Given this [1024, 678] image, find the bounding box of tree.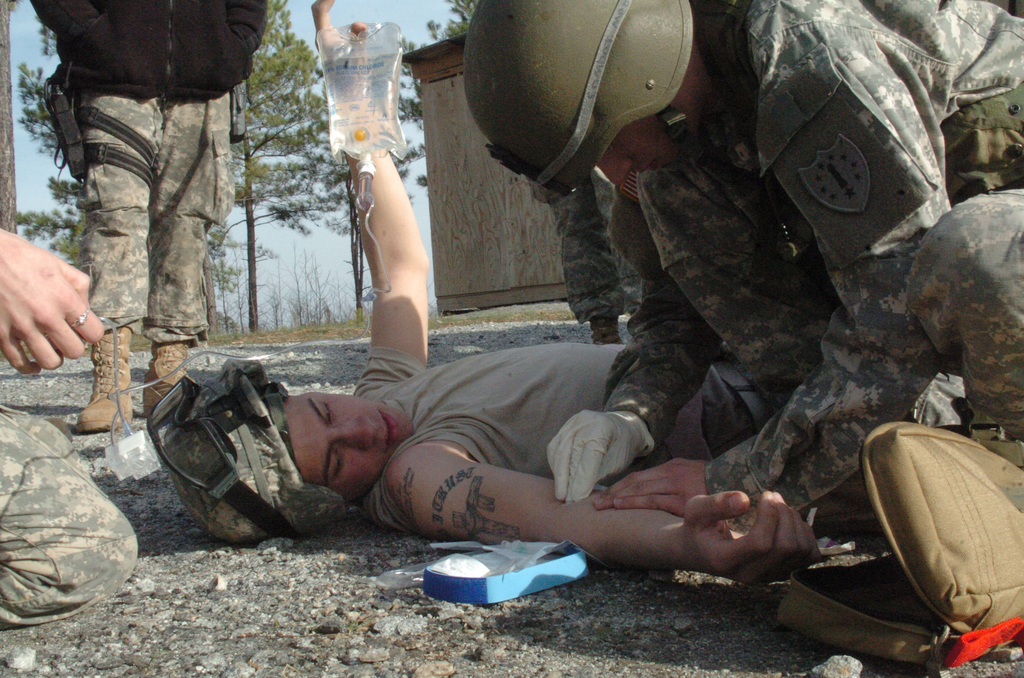
{"left": 260, "top": 232, "right": 356, "bottom": 332}.
